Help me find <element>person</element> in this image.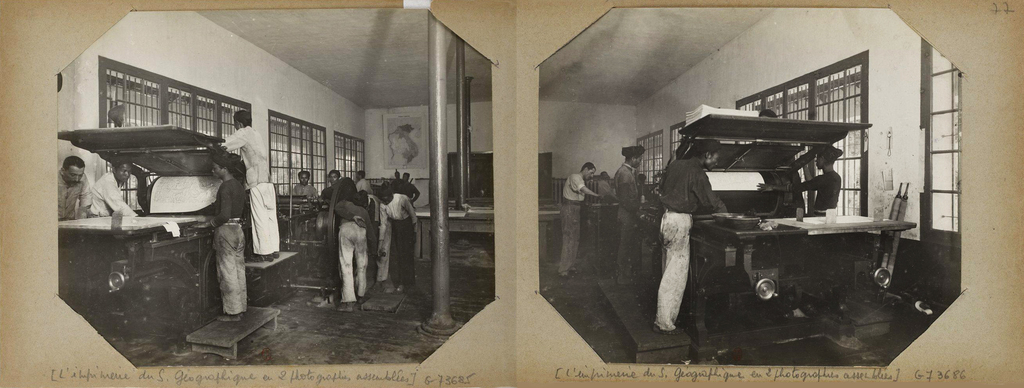
Found it: detection(378, 186, 417, 293).
